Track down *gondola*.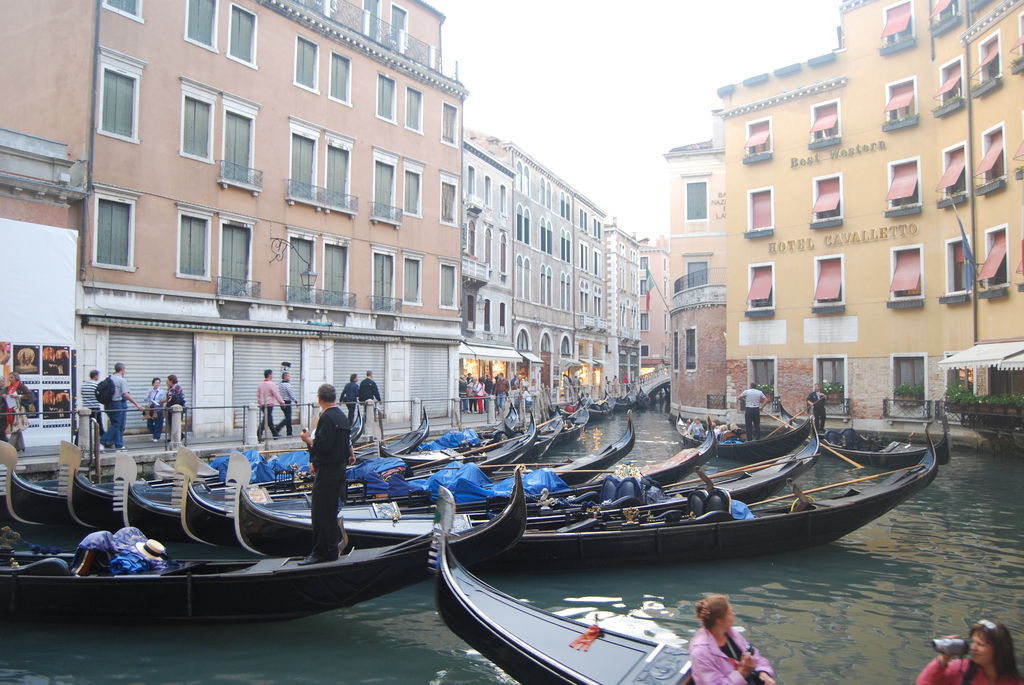
Tracked to (0,464,531,623).
